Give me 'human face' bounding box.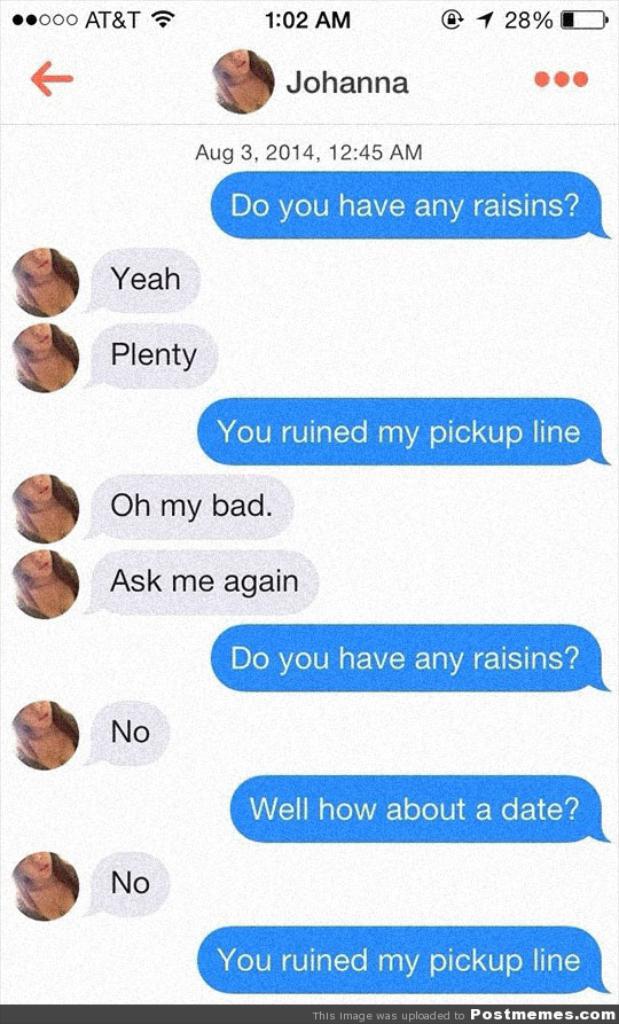
x1=10, y1=468, x2=57, y2=507.
